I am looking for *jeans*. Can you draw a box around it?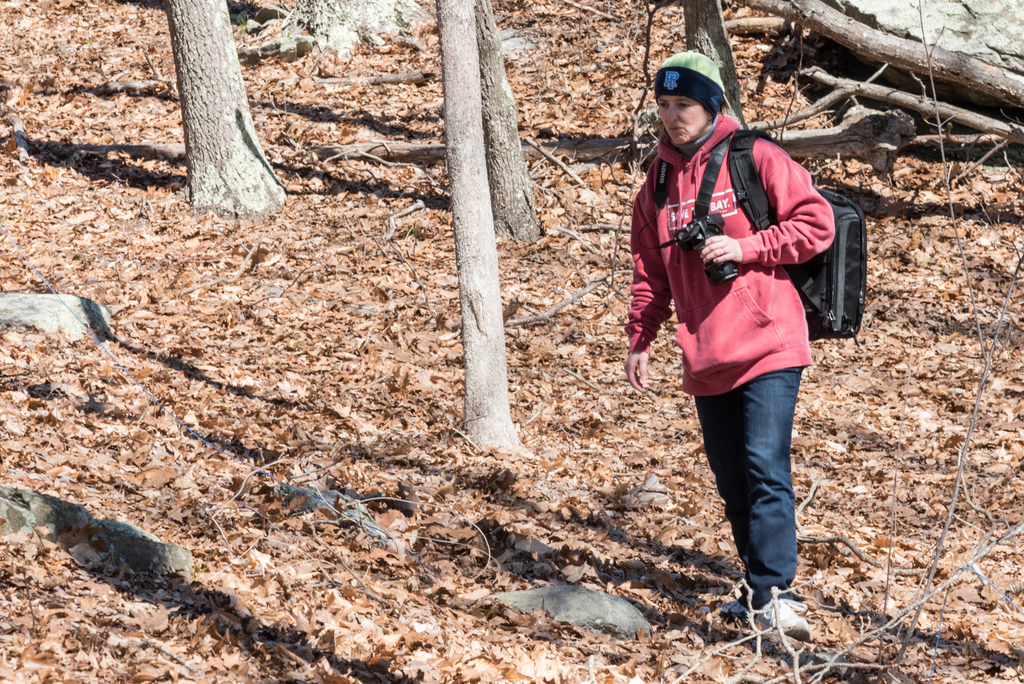
Sure, the bounding box is rect(692, 368, 807, 608).
